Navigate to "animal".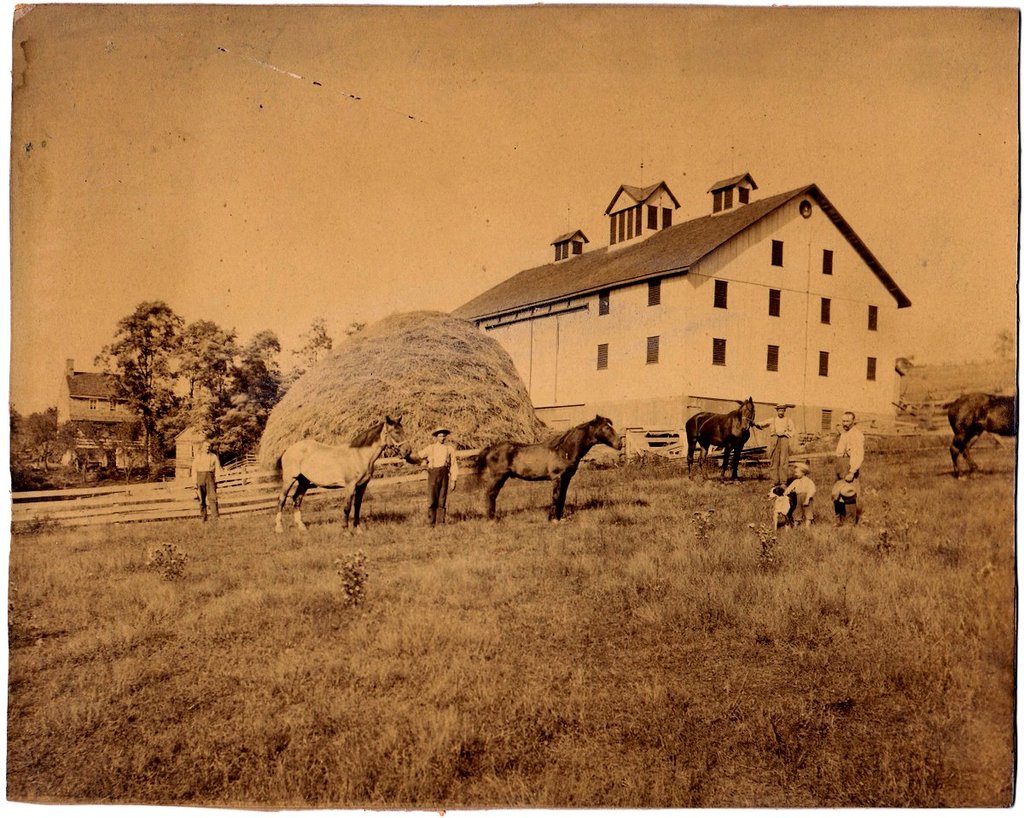
Navigation target: detection(276, 417, 413, 541).
